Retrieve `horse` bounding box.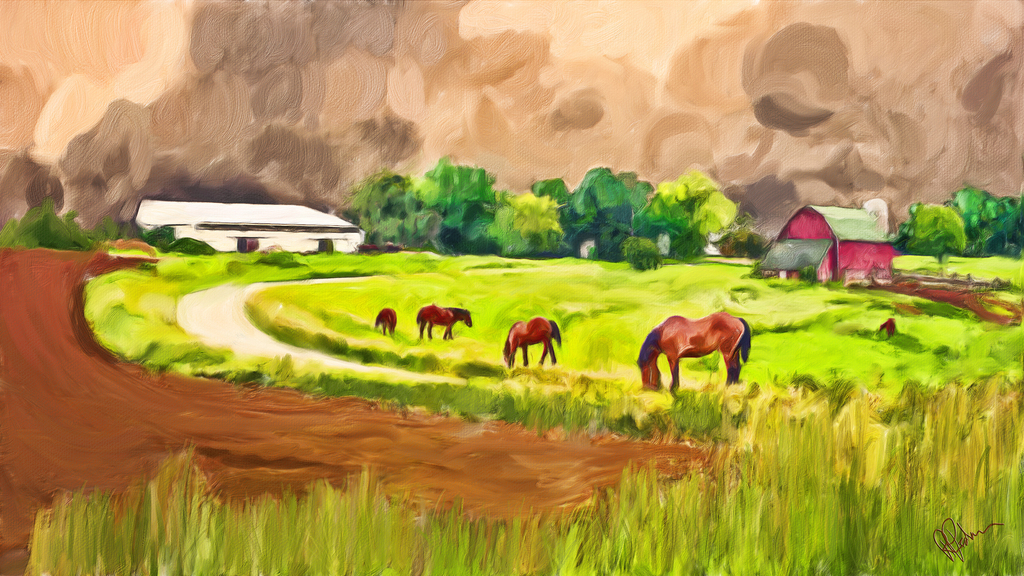
Bounding box: (left=417, top=305, right=474, bottom=339).
